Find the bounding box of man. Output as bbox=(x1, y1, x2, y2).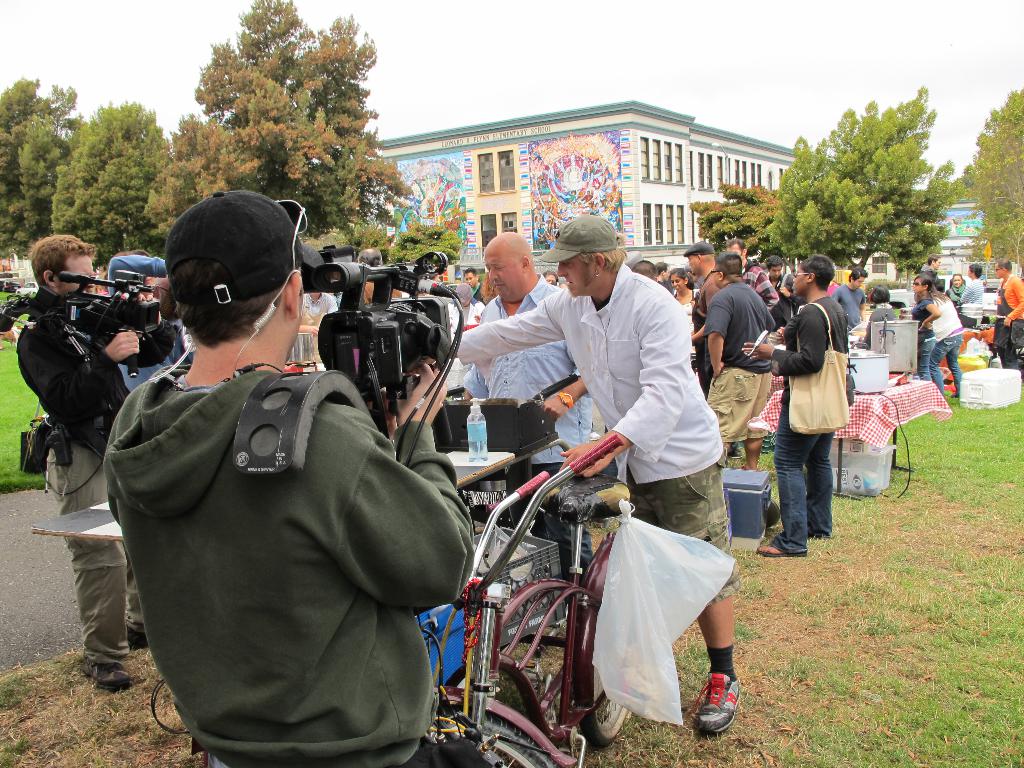
bbox=(60, 223, 504, 766).
